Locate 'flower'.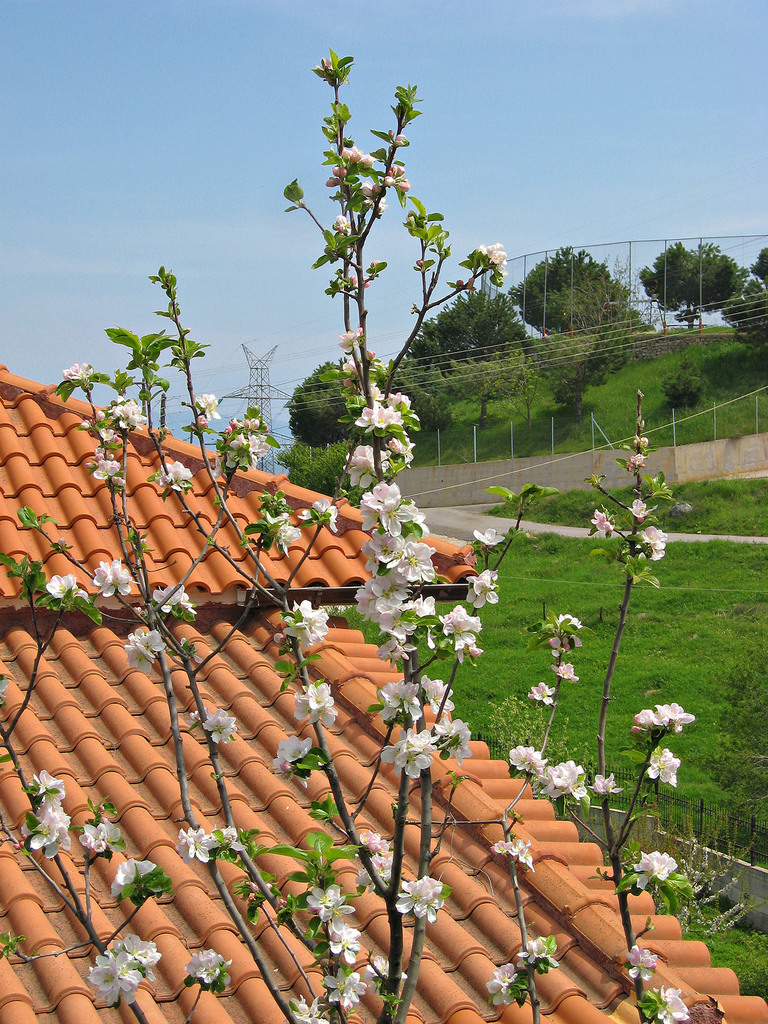
Bounding box: {"left": 633, "top": 698, "right": 695, "bottom": 736}.
